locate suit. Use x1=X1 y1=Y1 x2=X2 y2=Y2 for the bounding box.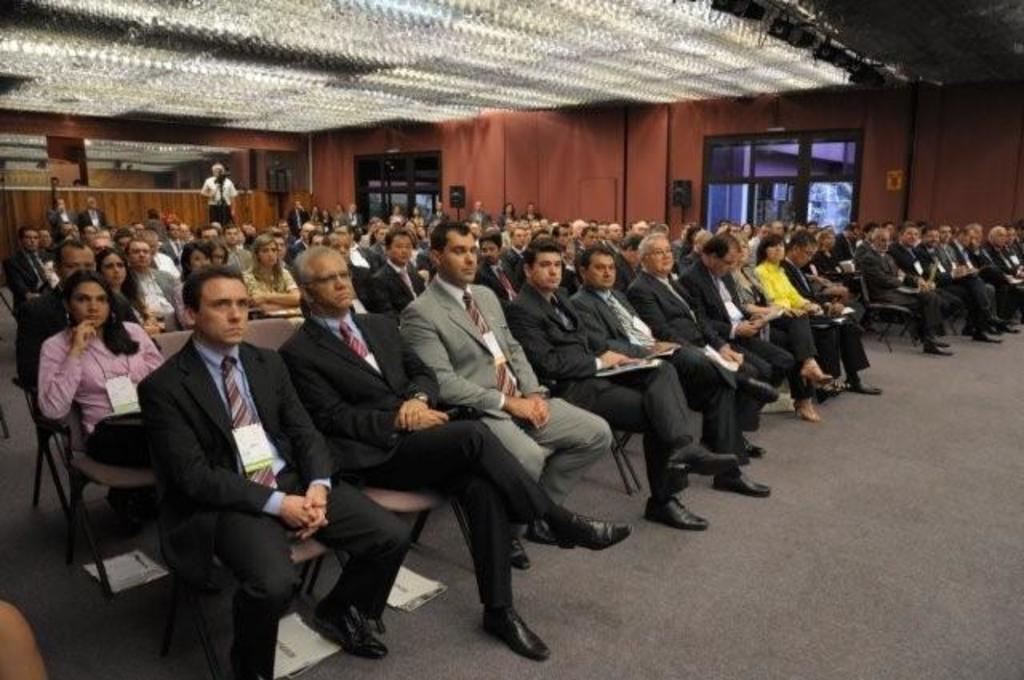
x1=134 y1=333 x2=336 y2=547.
